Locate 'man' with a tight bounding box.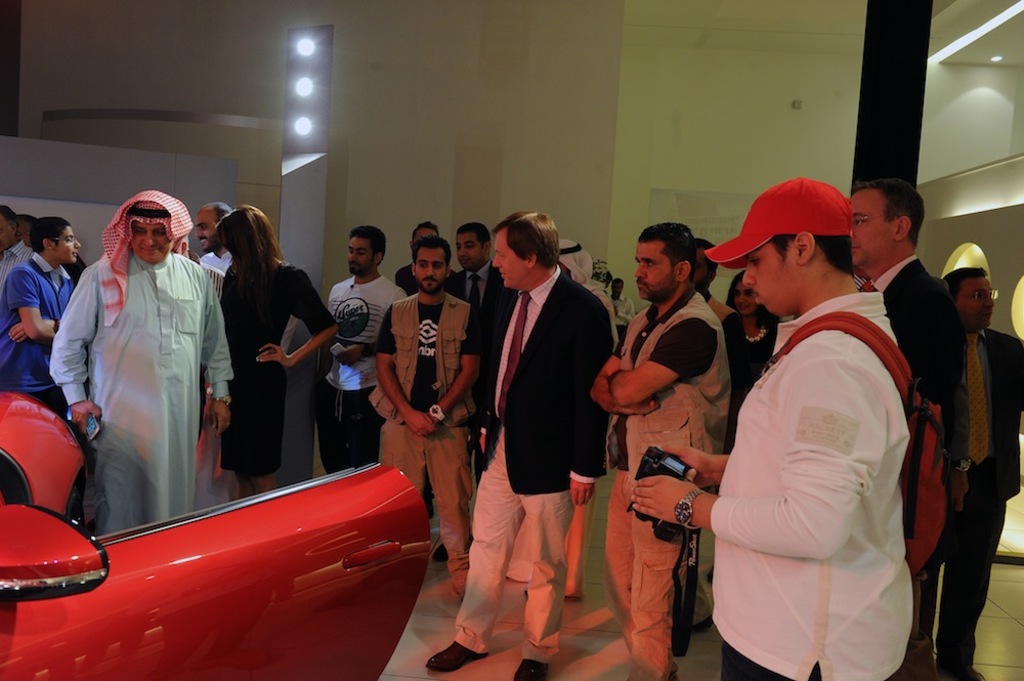
<bbox>923, 252, 1023, 676</bbox>.
